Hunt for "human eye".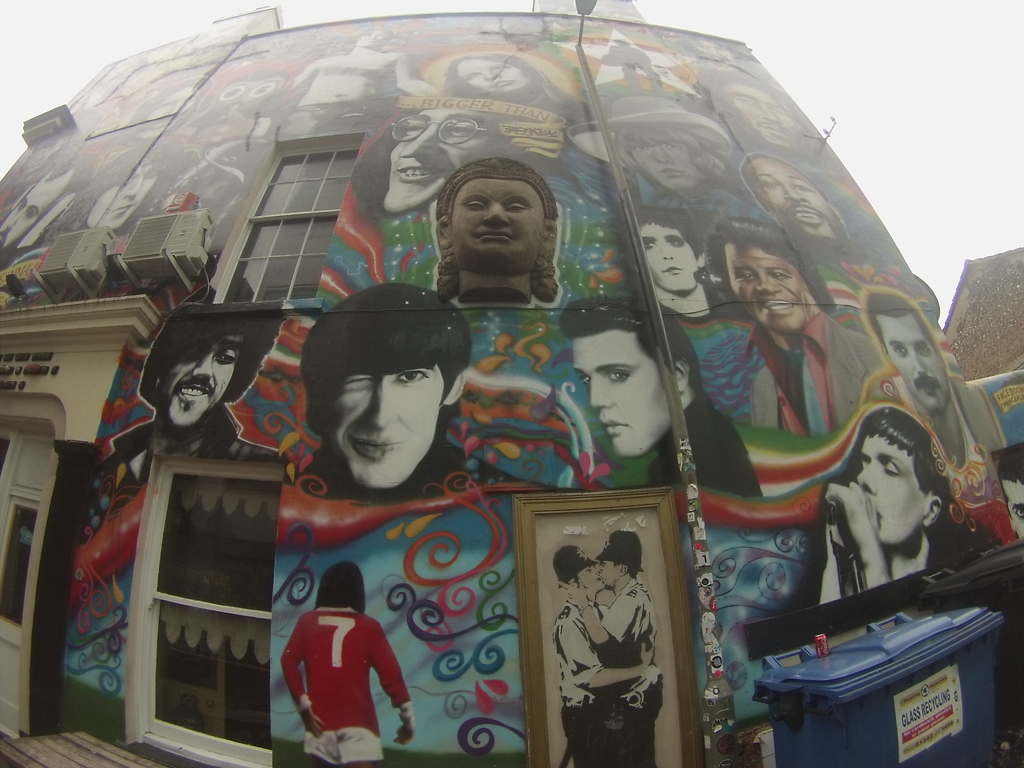
Hunted down at <box>880,463,902,478</box>.
